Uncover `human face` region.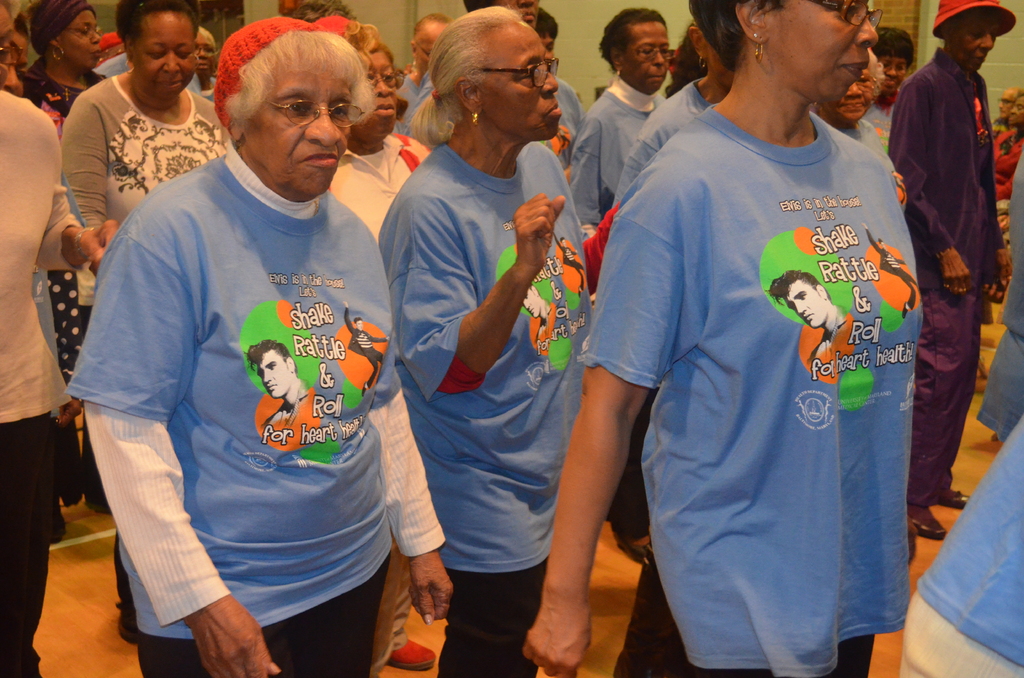
Uncovered: BBox(424, 24, 455, 76).
